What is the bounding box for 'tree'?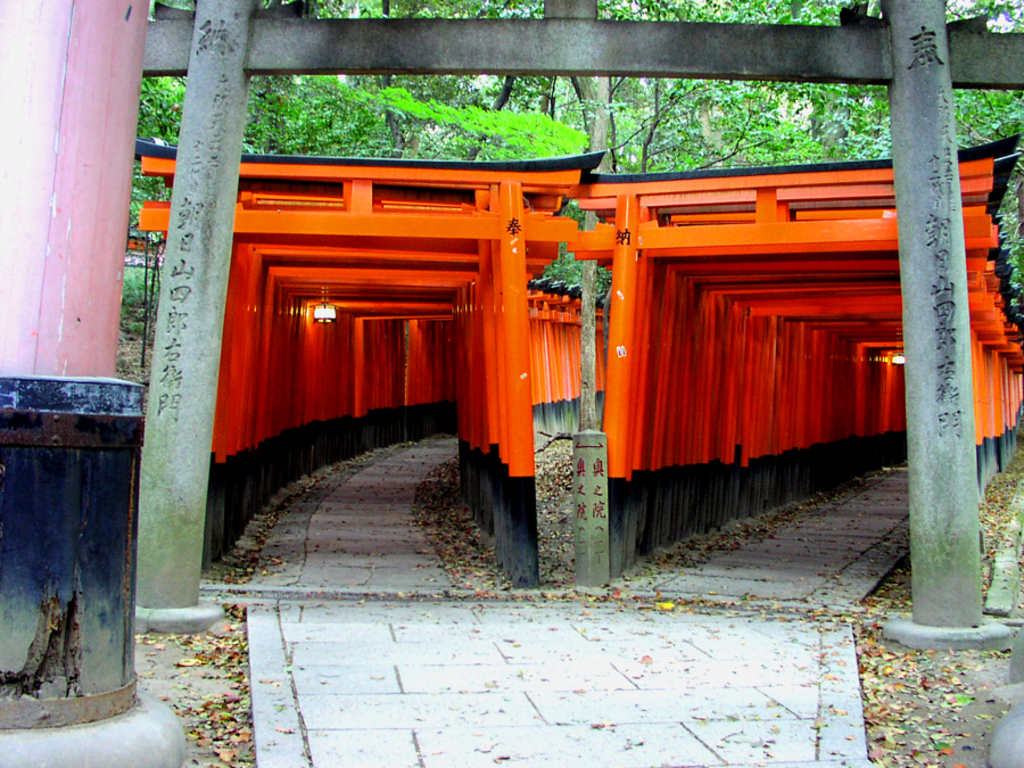
126,0,269,187.
